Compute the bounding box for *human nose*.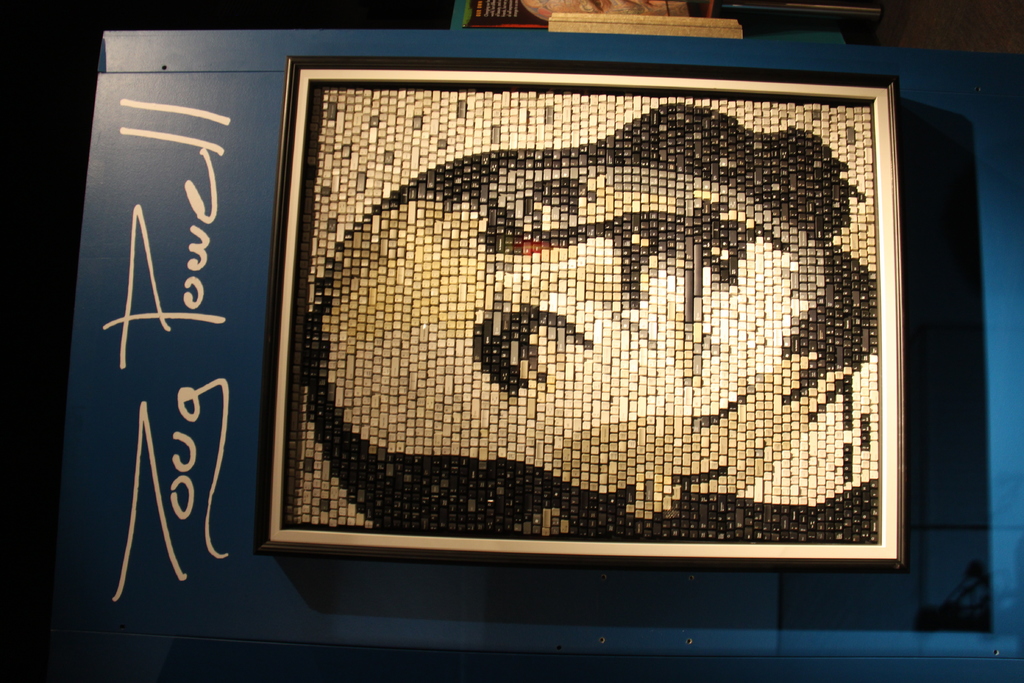
box=[534, 226, 642, 302].
